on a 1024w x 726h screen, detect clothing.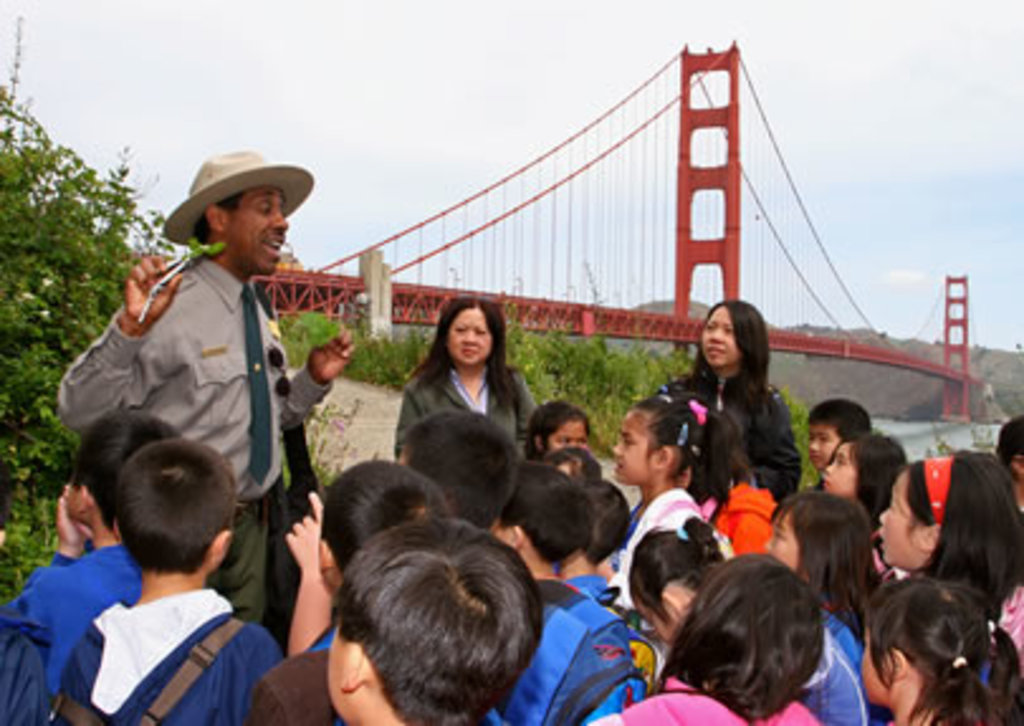
698, 478, 774, 559.
